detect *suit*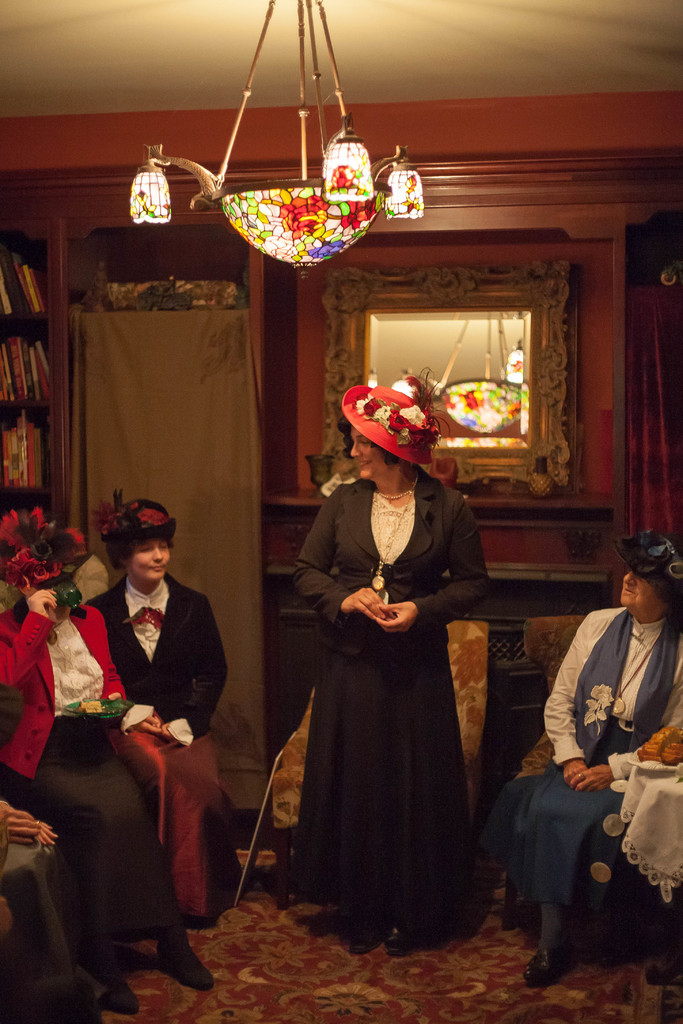
(0, 602, 136, 771)
